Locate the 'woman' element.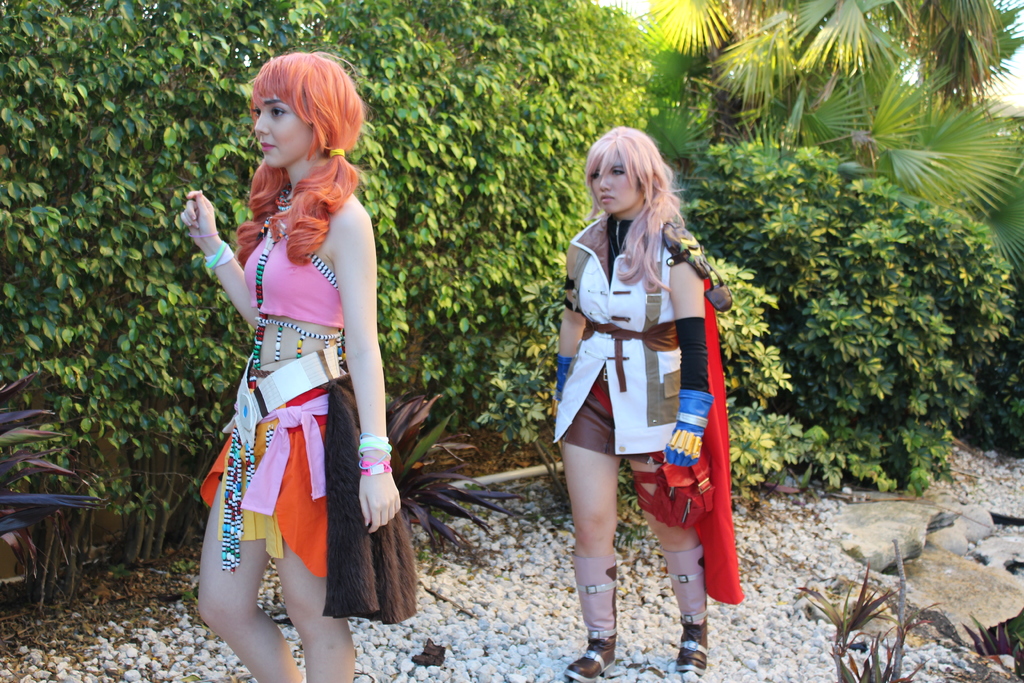
Element bbox: 542/137/739/621.
